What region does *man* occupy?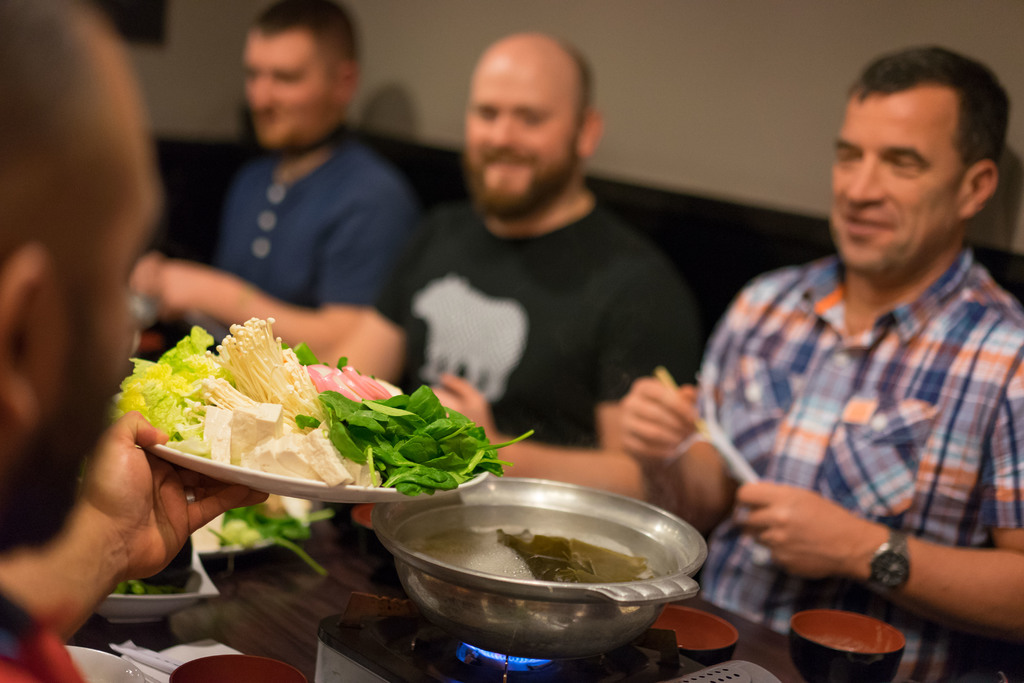
240, 29, 704, 525.
